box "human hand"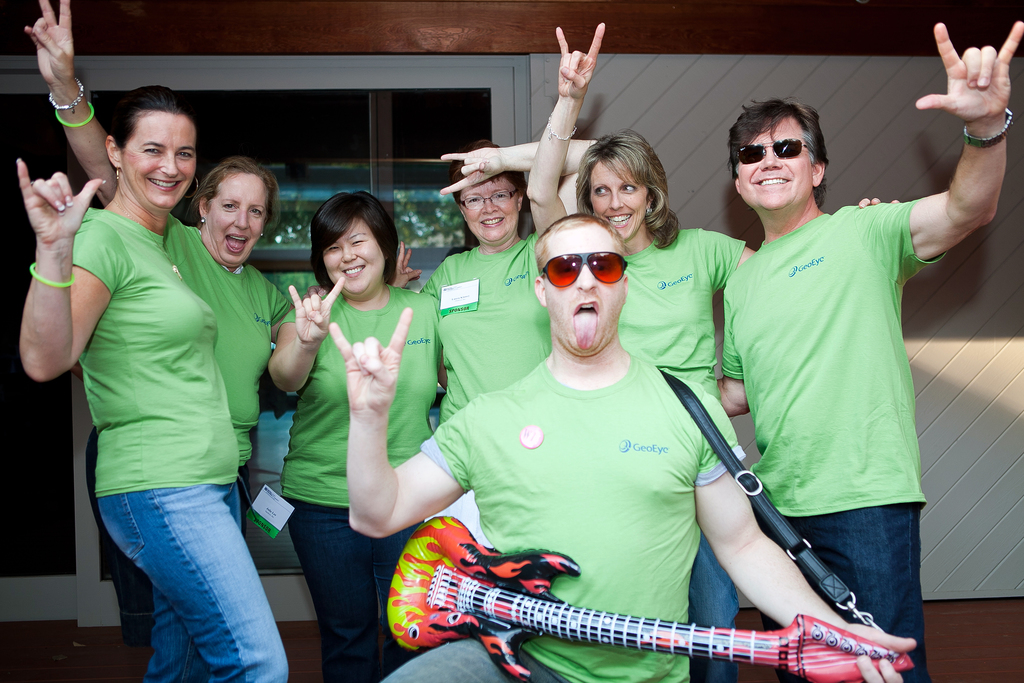
835 620 918 682
